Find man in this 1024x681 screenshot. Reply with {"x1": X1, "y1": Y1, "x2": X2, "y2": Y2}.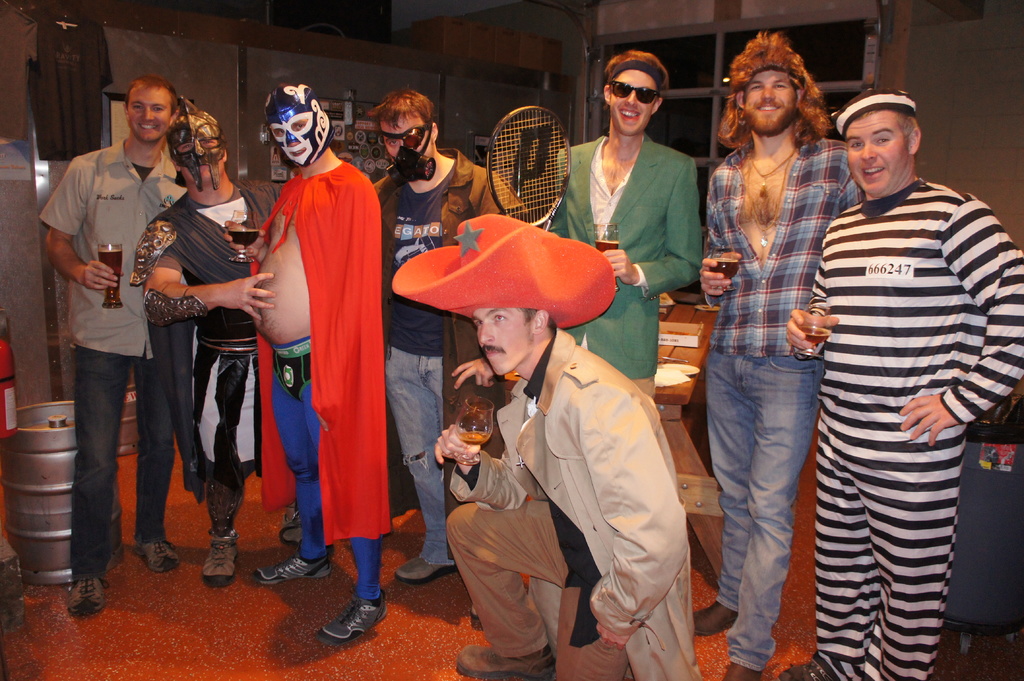
{"x1": 369, "y1": 88, "x2": 536, "y2": 583}.
